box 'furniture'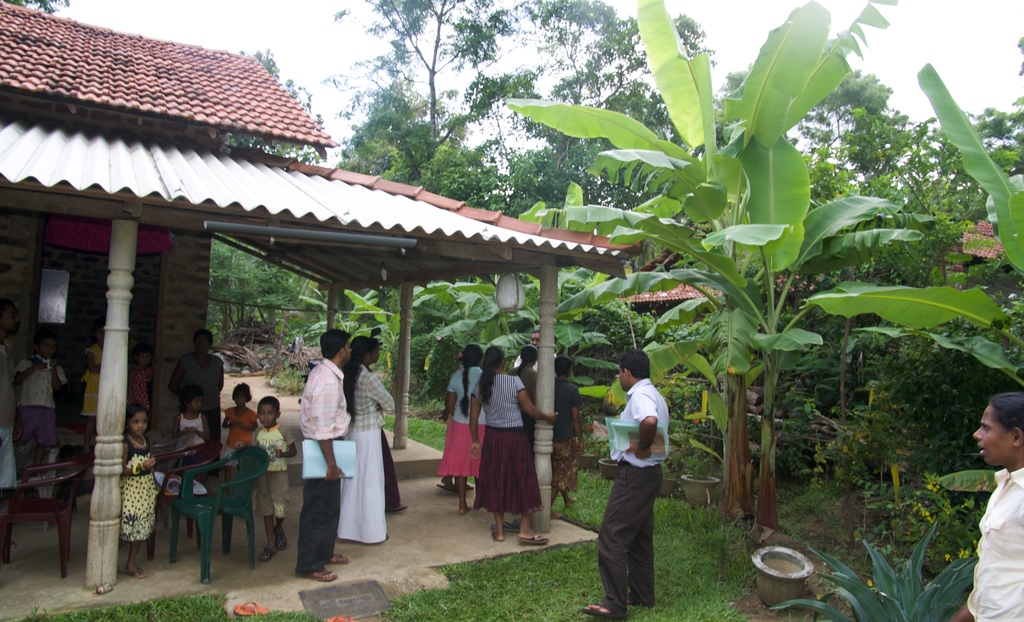
pyautogui.locateOnScreen(169, 445, 270, 585)
